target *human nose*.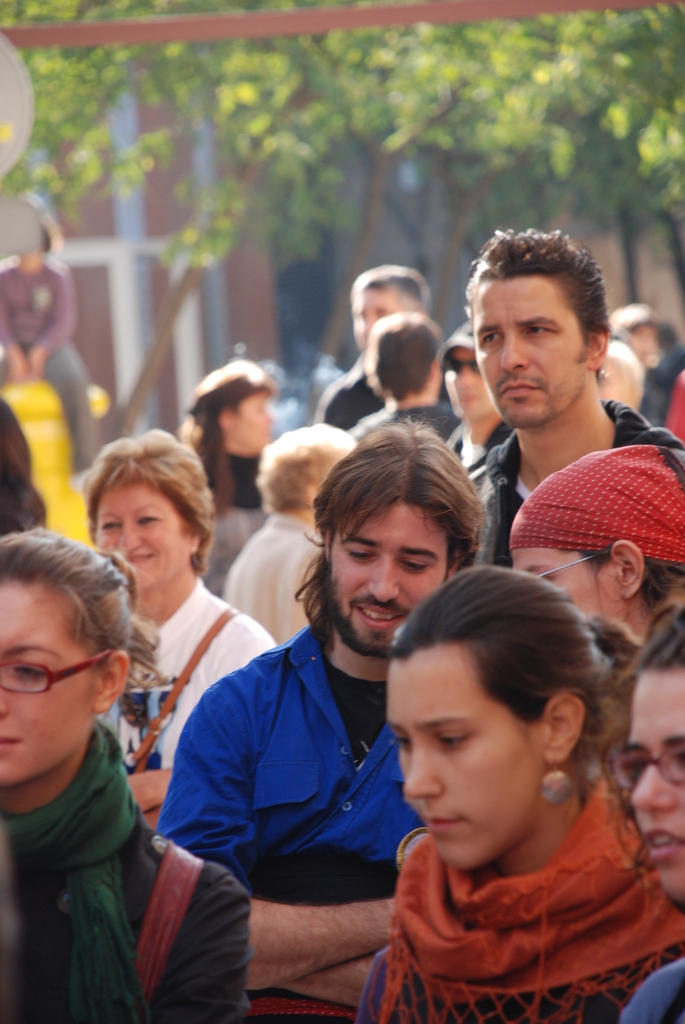
Target region: crop(371, 555, 399, 602).
